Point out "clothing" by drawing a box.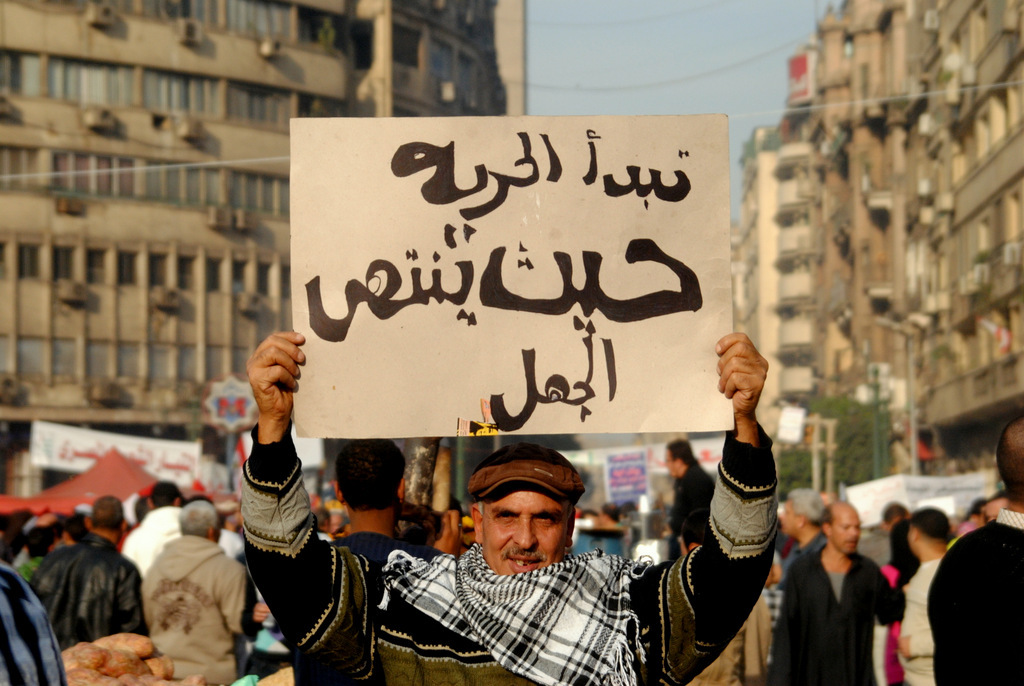
Rect(657, 460, 712, 558).
